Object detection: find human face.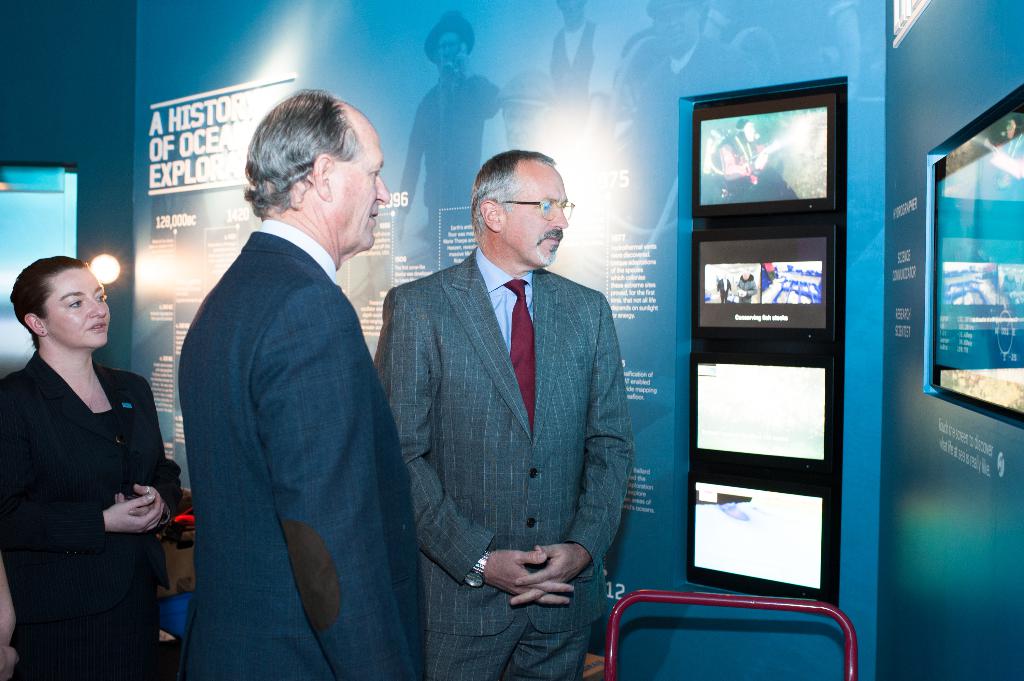
select_region(43, 266, 110, 349).
